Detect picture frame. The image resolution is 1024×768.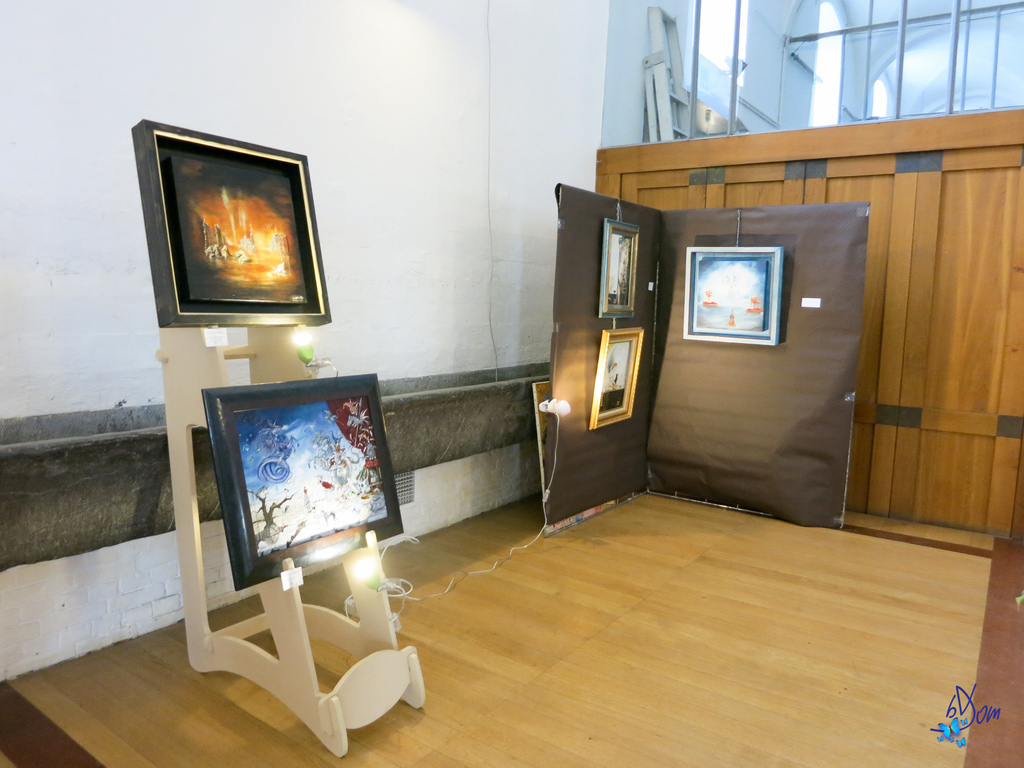
select_region(685, 246, 784, 346).
